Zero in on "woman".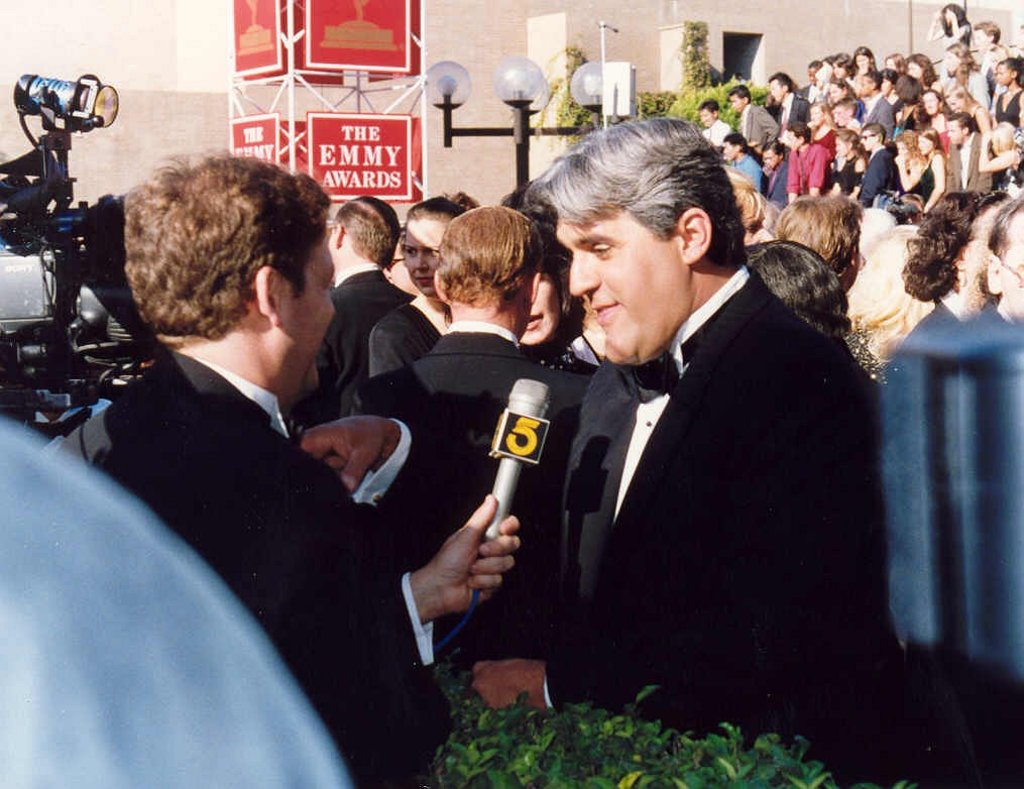
Zeroed in: BBox(849, 48, 876, 70).
